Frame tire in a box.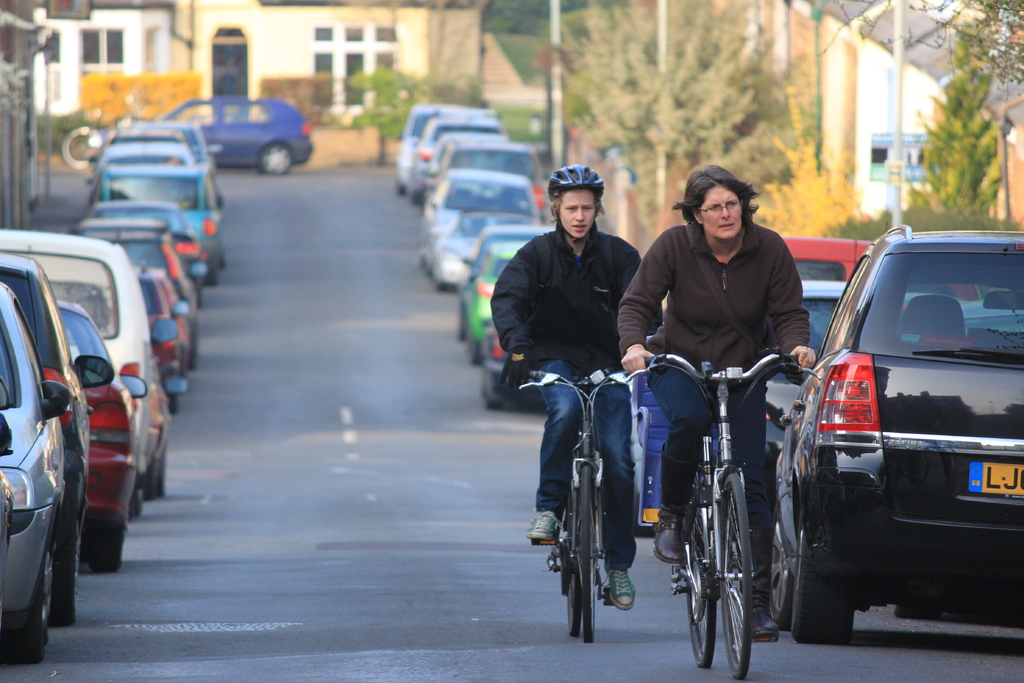
566/497/583/638.
